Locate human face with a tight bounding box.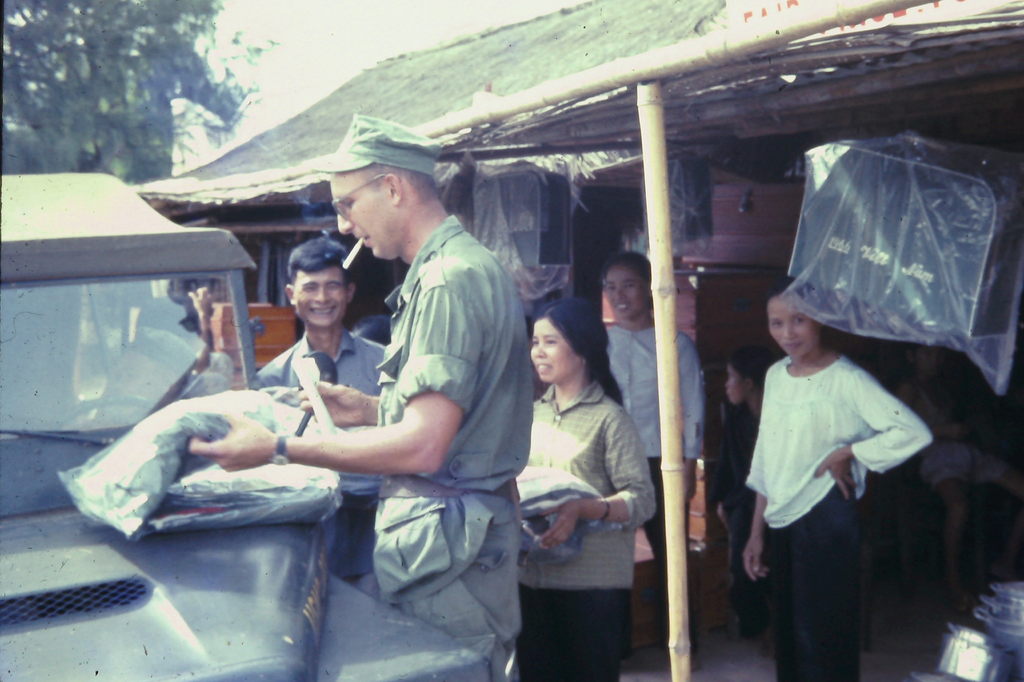
603/264/645/321.
